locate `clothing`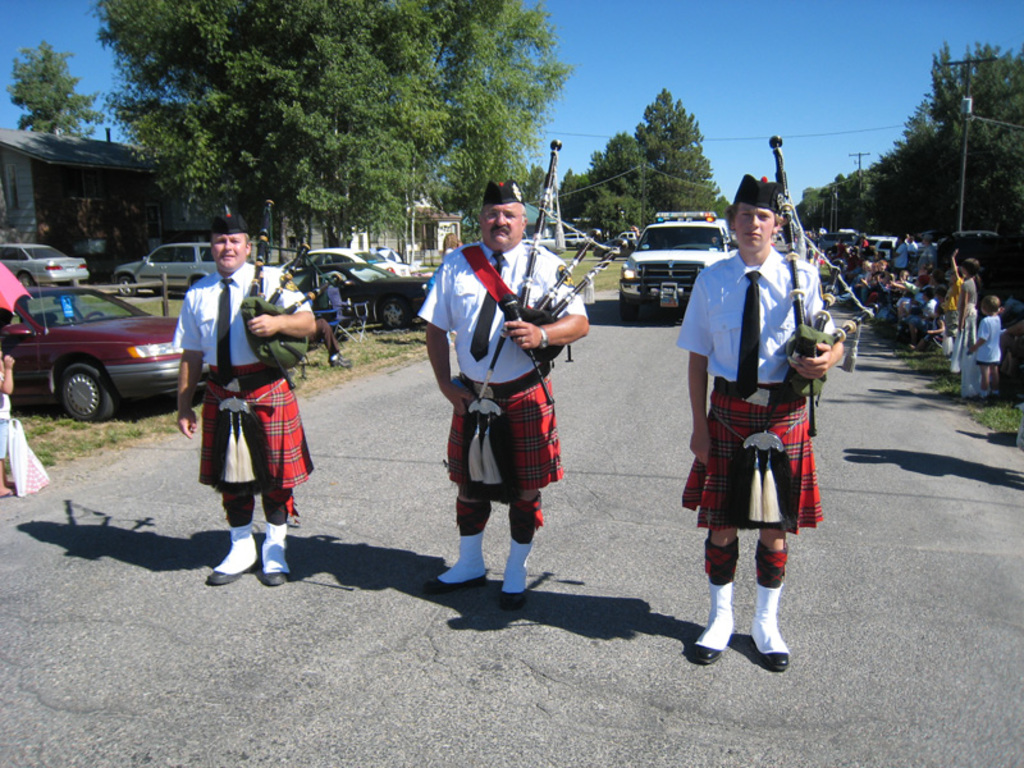
BBox(972, 308, 997, 367)
